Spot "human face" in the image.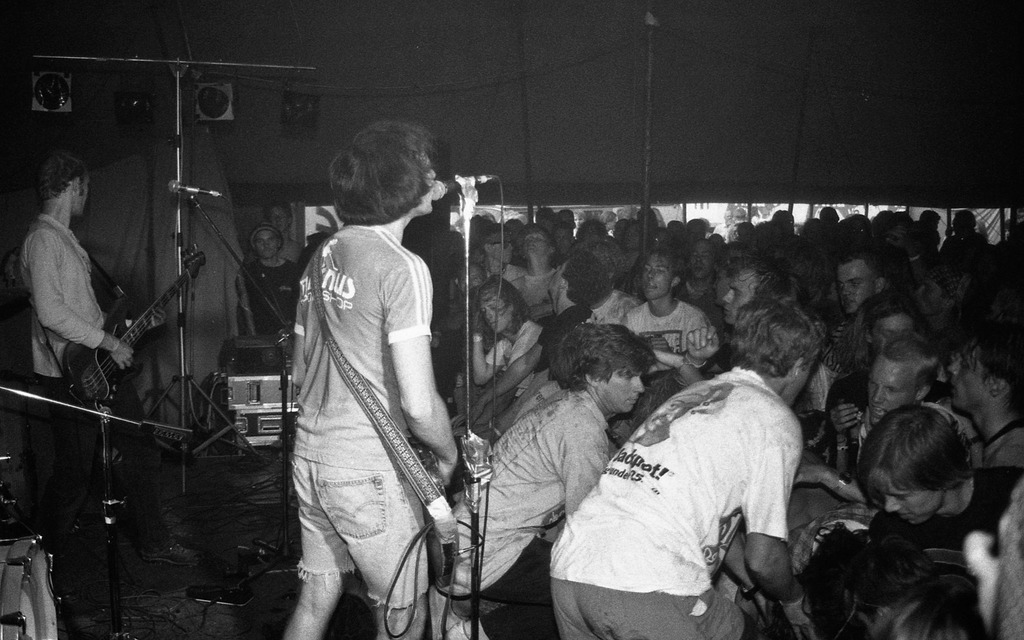
"human face" found at bbox=[418, 152, 435, 213].
